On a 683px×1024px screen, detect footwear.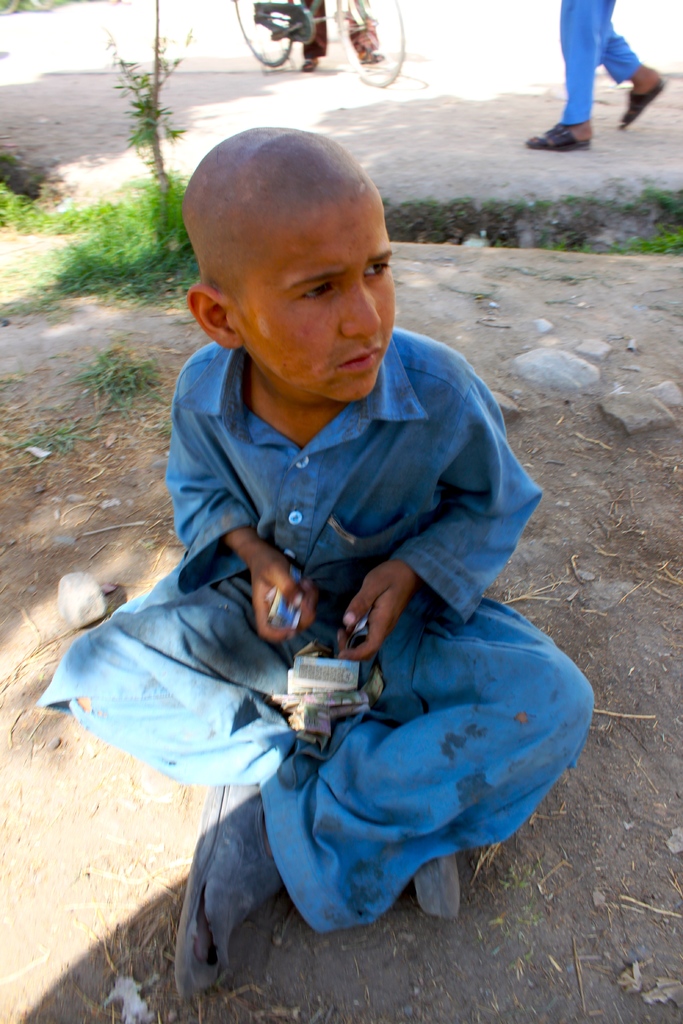
620:78:664:131.
